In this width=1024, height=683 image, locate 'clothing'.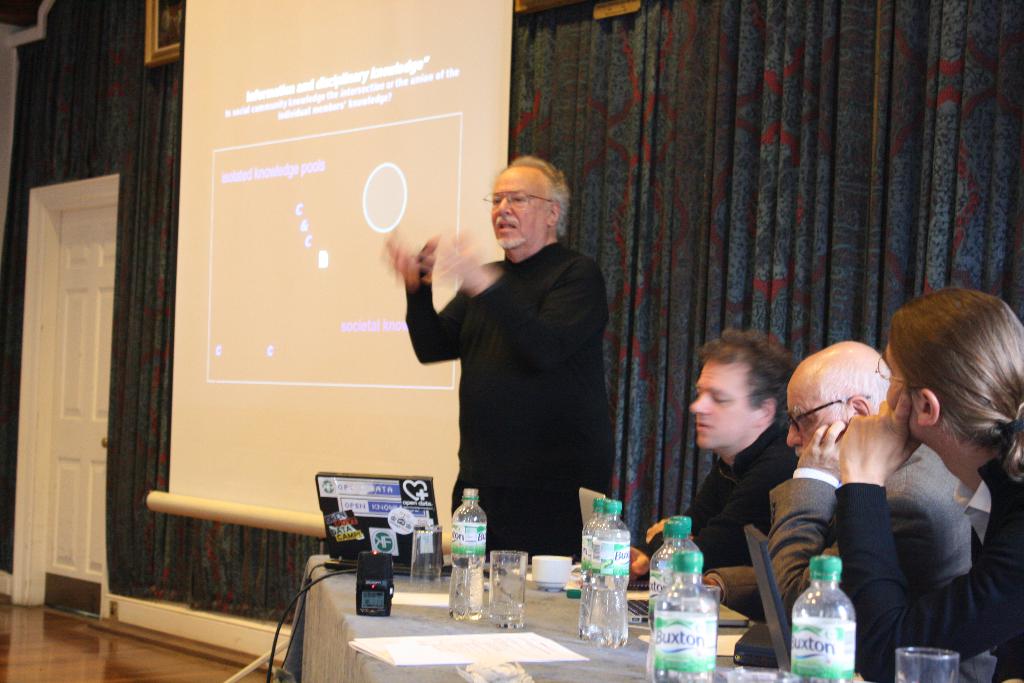
Bounding box: <box>685,423,796,568</box>.
